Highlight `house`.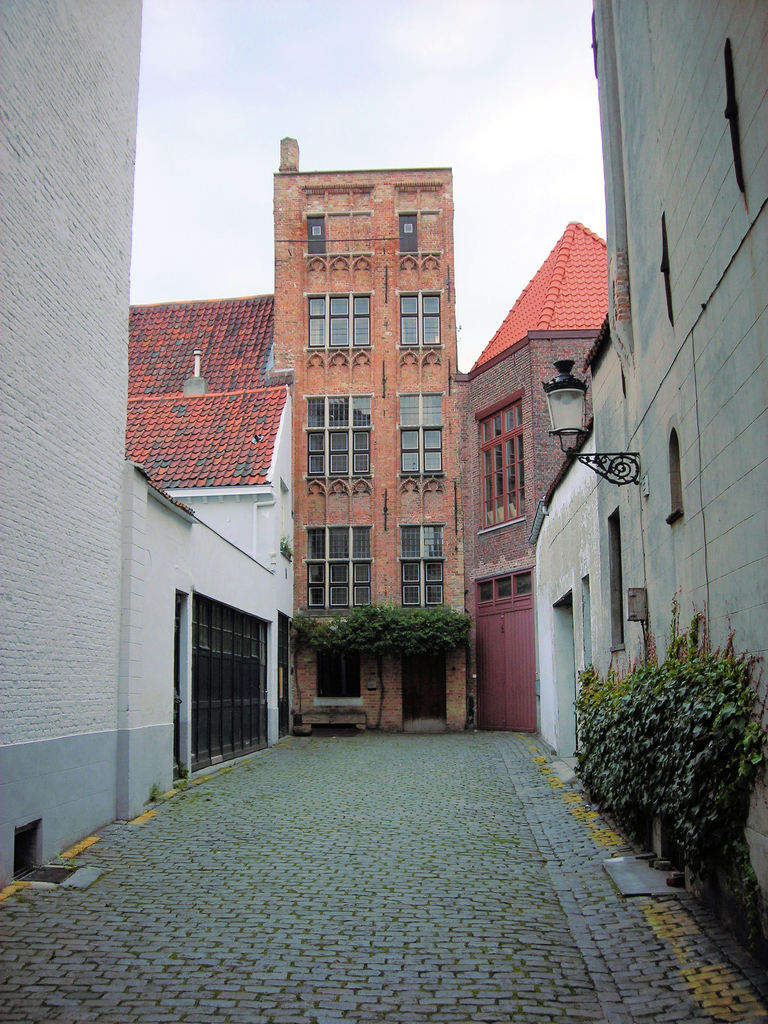
Highlighted region: crop(466, 221, 608, 734).
